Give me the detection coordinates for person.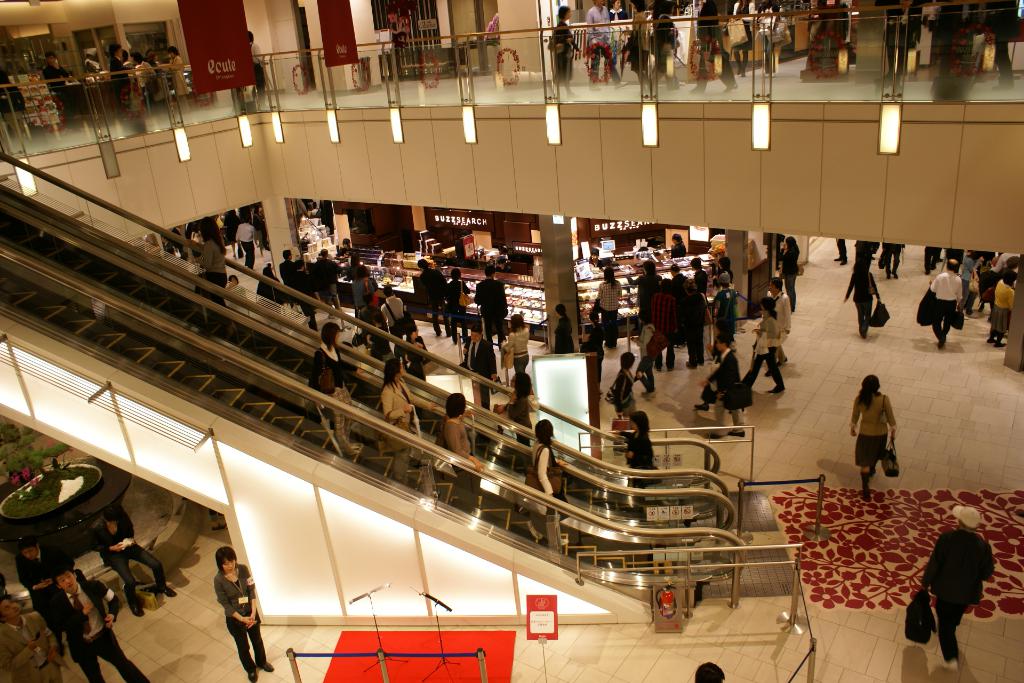
<box>215,540,278,682</box>.
